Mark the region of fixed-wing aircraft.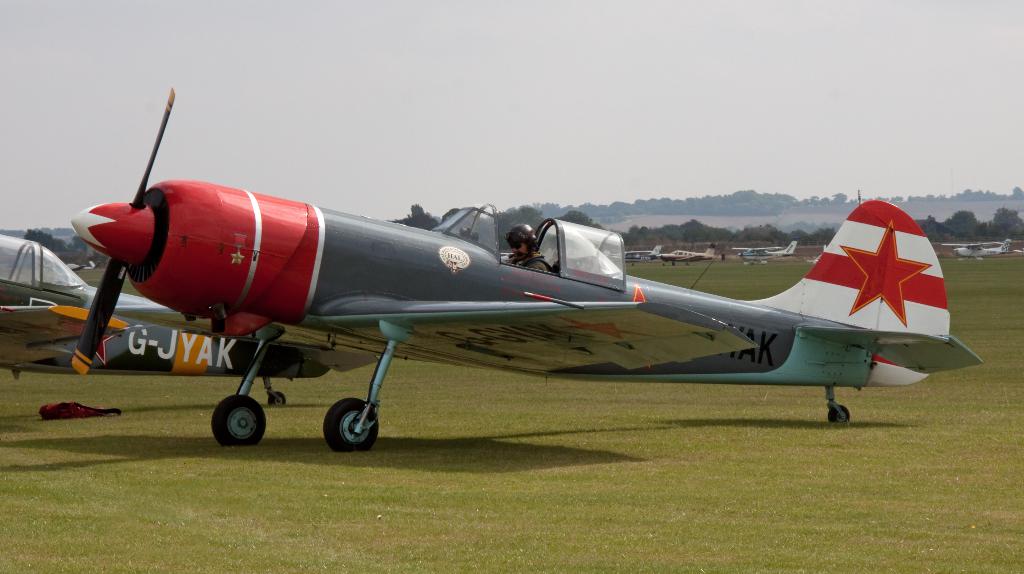
Region: bbox(944, 240, 1023, 261).
